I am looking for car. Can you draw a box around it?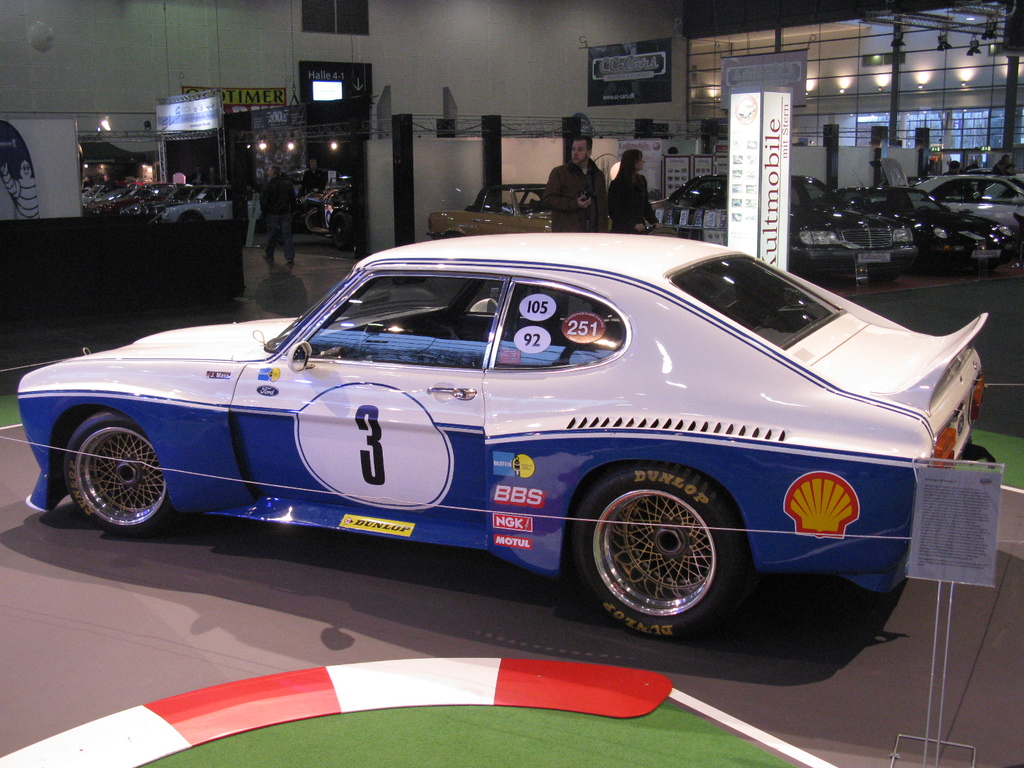
Sure, the bounding box is <box>849,180,1017,277</box>.
